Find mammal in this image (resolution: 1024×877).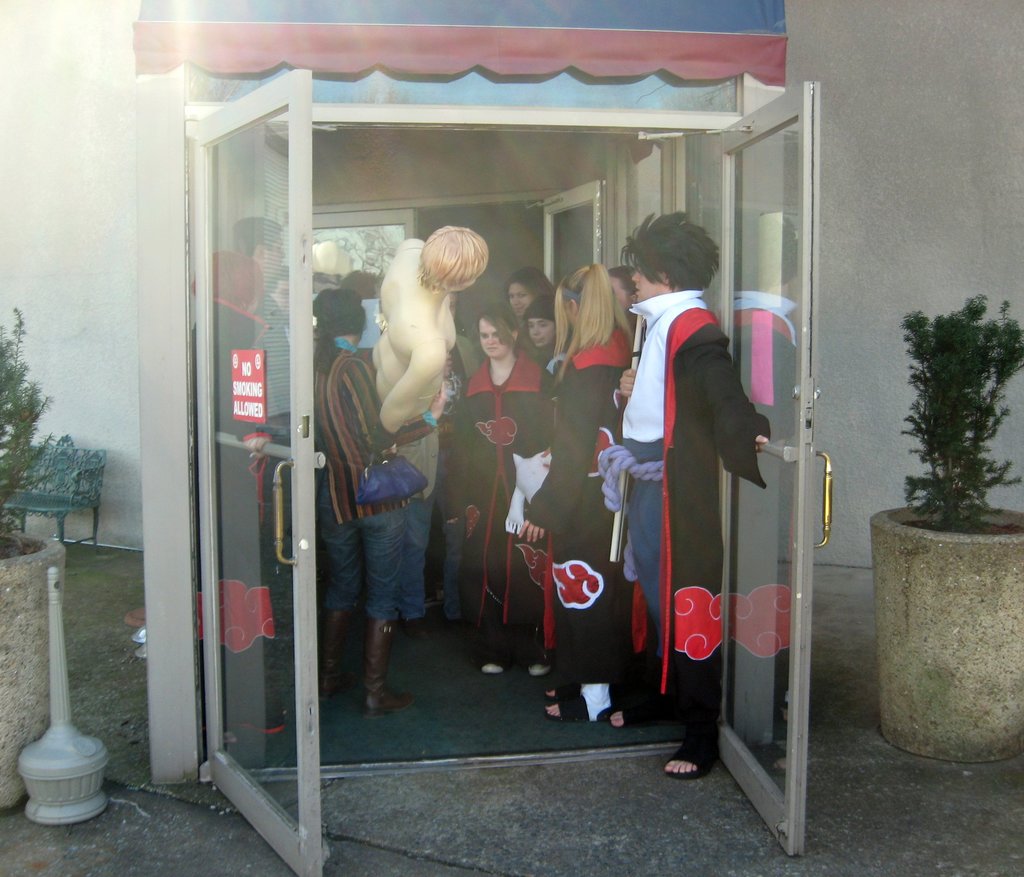
[left=503, top=263, right=561, bottom=341].
